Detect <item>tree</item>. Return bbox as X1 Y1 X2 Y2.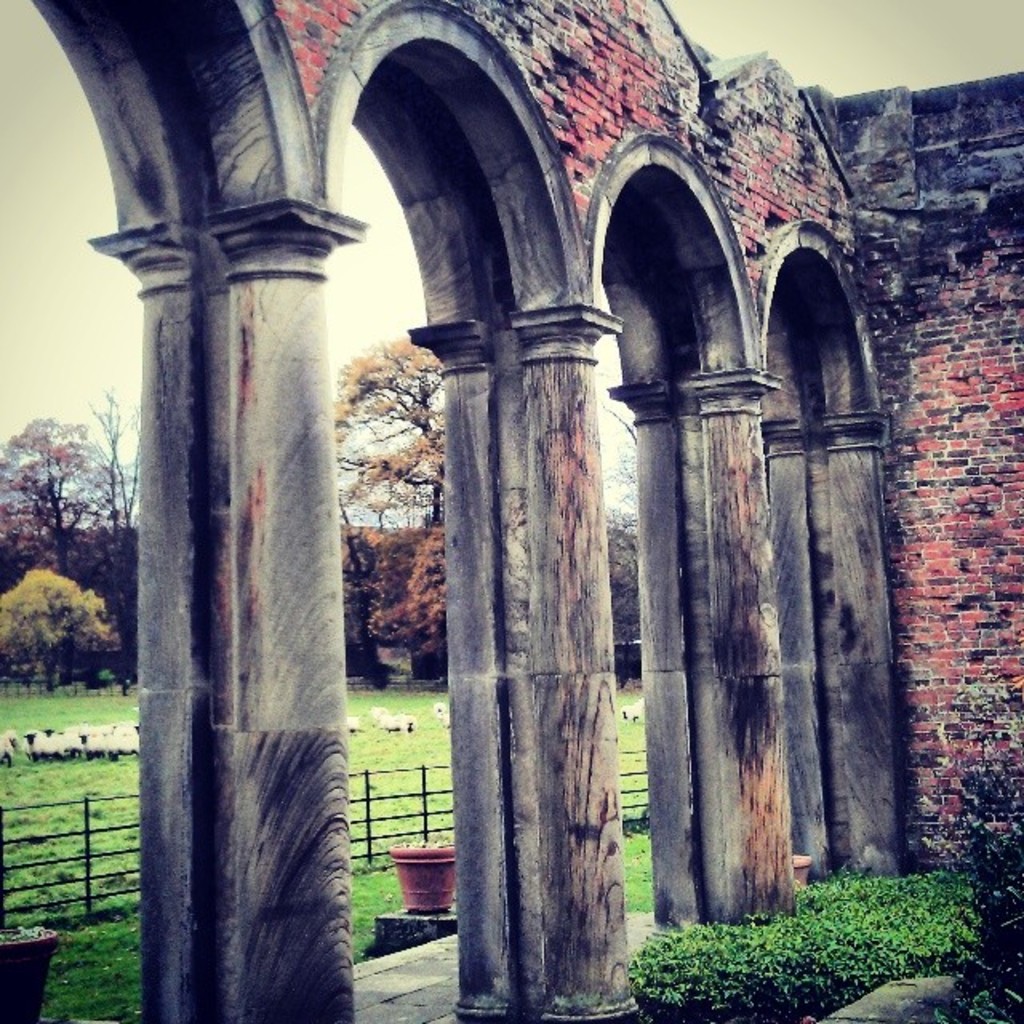
0 413 142 598.
